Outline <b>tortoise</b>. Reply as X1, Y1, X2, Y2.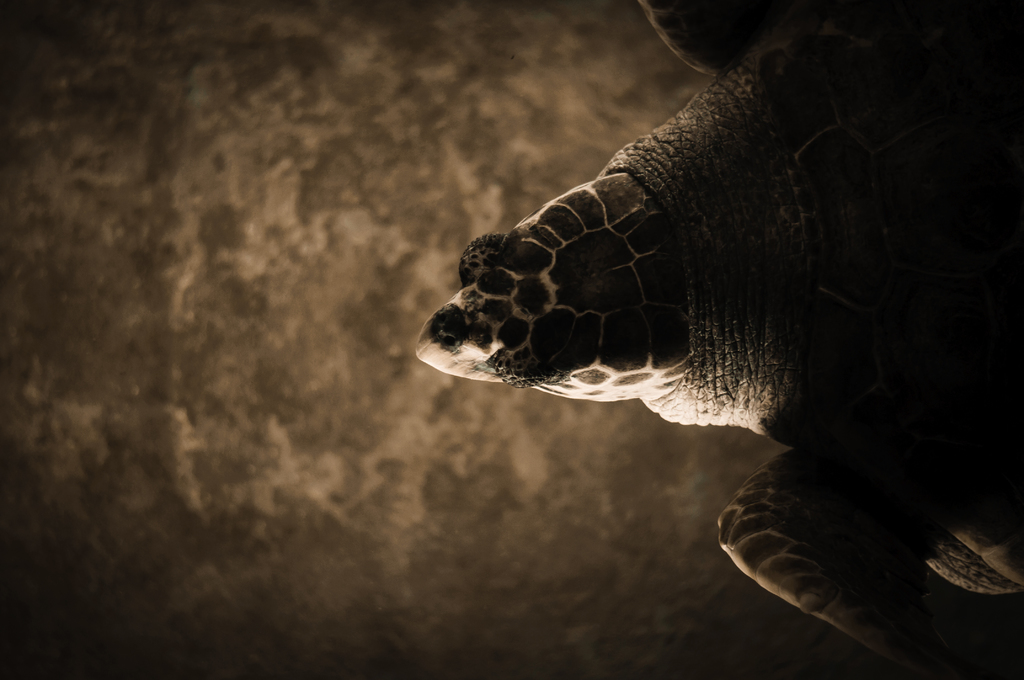
422, 0, 1023, 629.
